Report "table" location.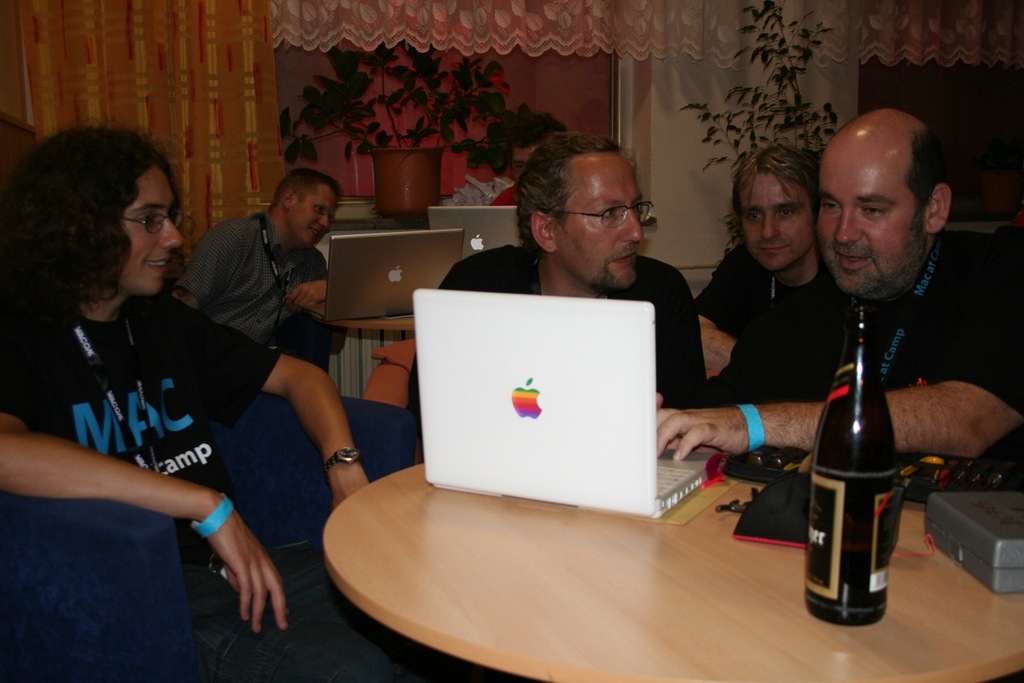
Report: {"left": 305, "top": 287, "right": 440, "bottom": 332}.
